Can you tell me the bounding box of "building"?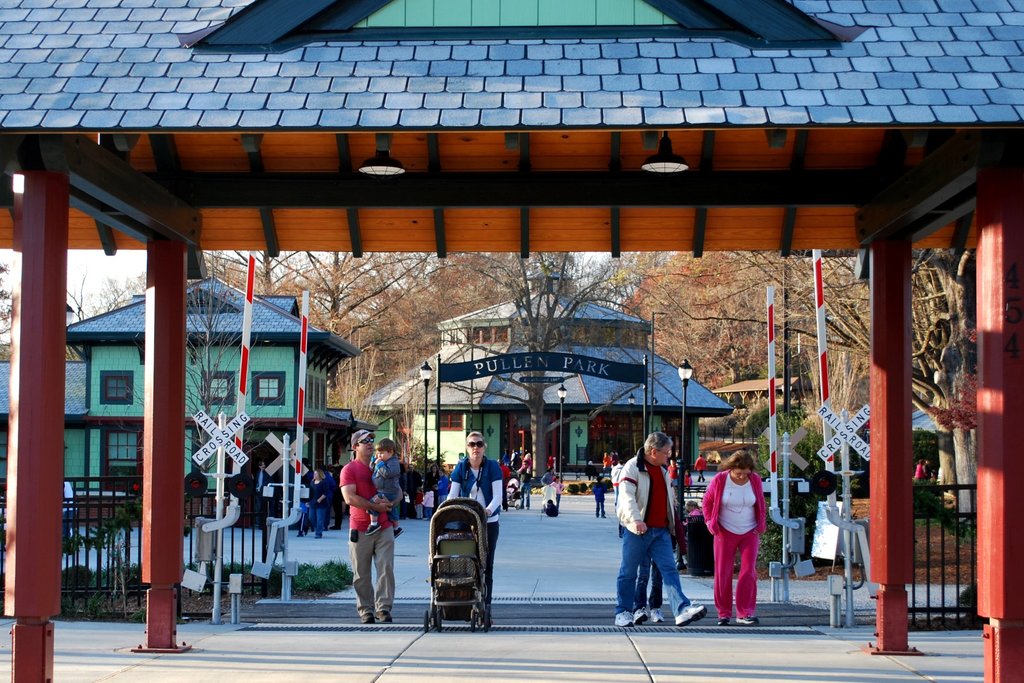
2 276 365 531.
